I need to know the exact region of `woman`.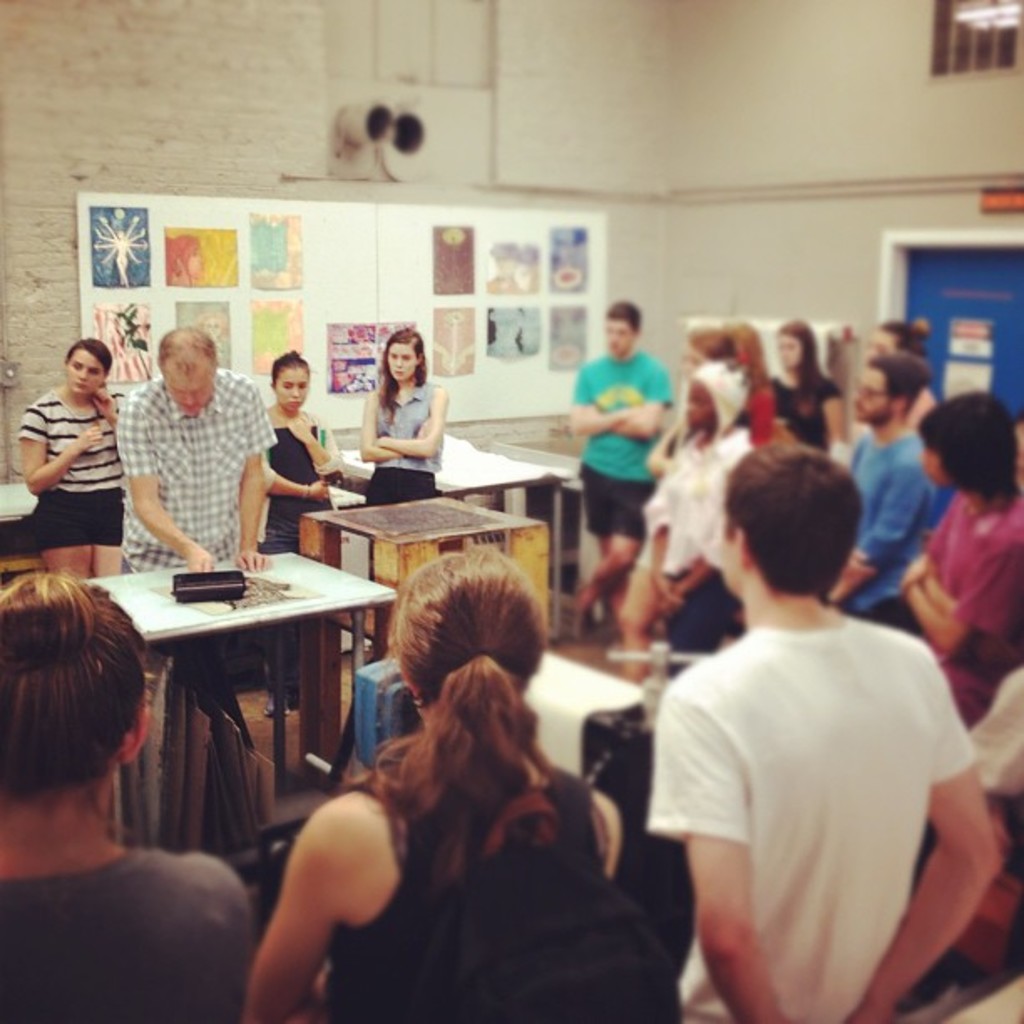
Region: (15, 335, 129, 569).
